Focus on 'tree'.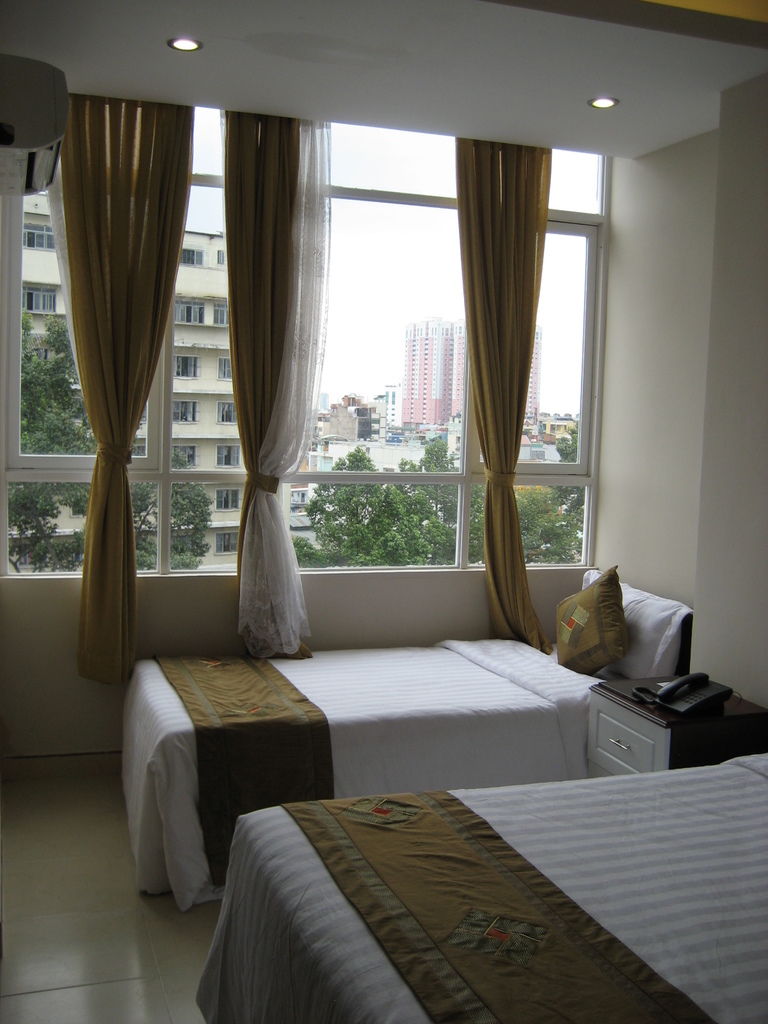
Focused at crop(4, 312, 97, 568).
